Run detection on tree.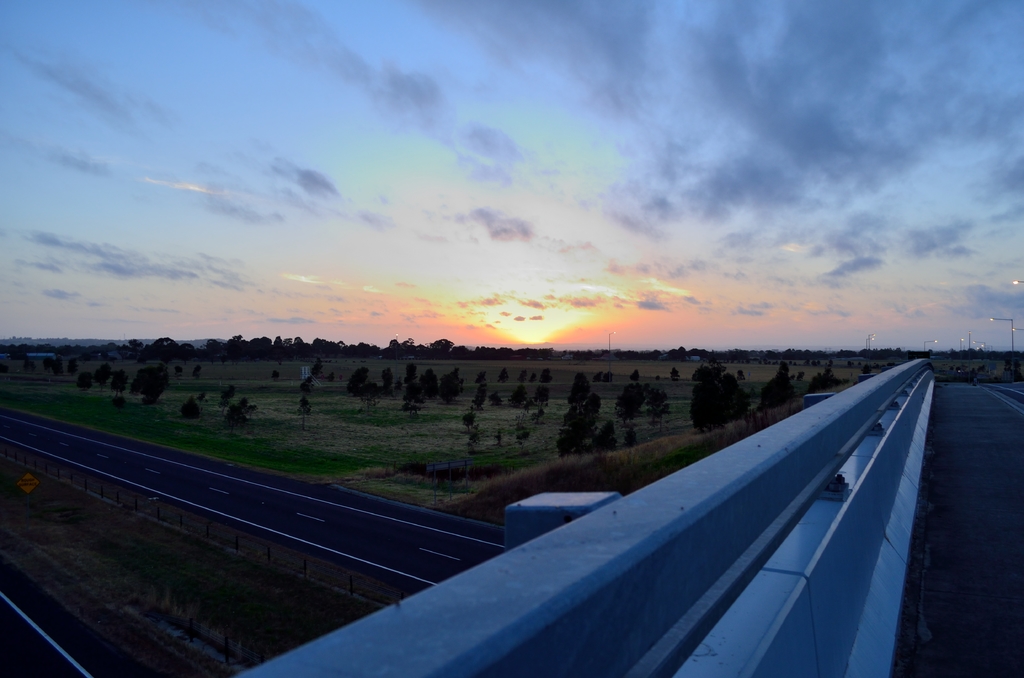
Result: BBox(184, 393, 200, 422).
